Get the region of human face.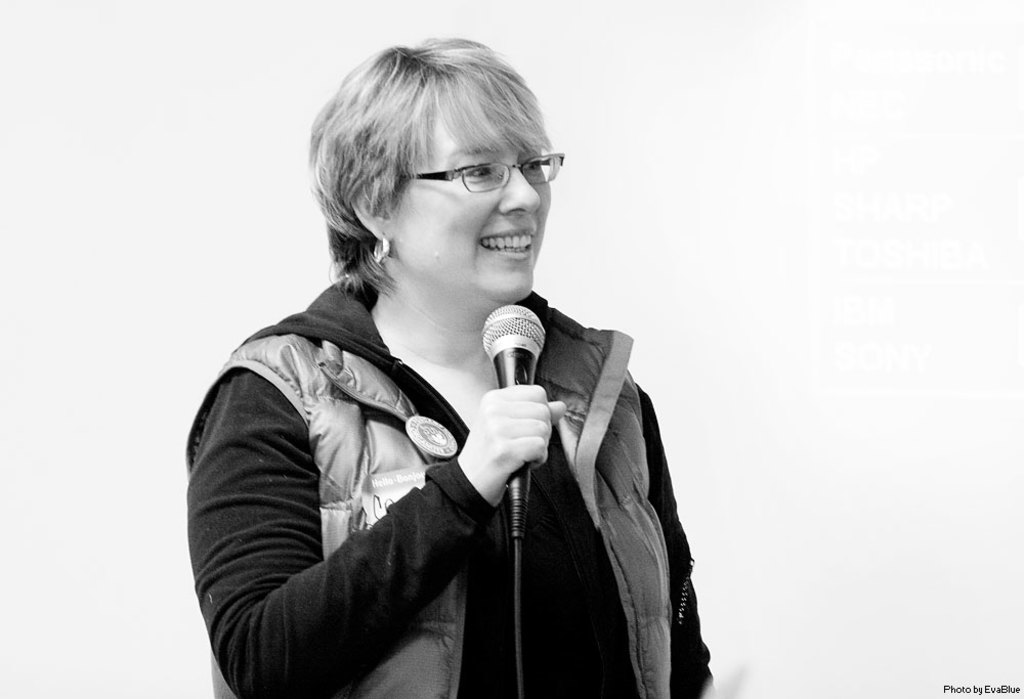
<box>388,105,555,305</box>.
